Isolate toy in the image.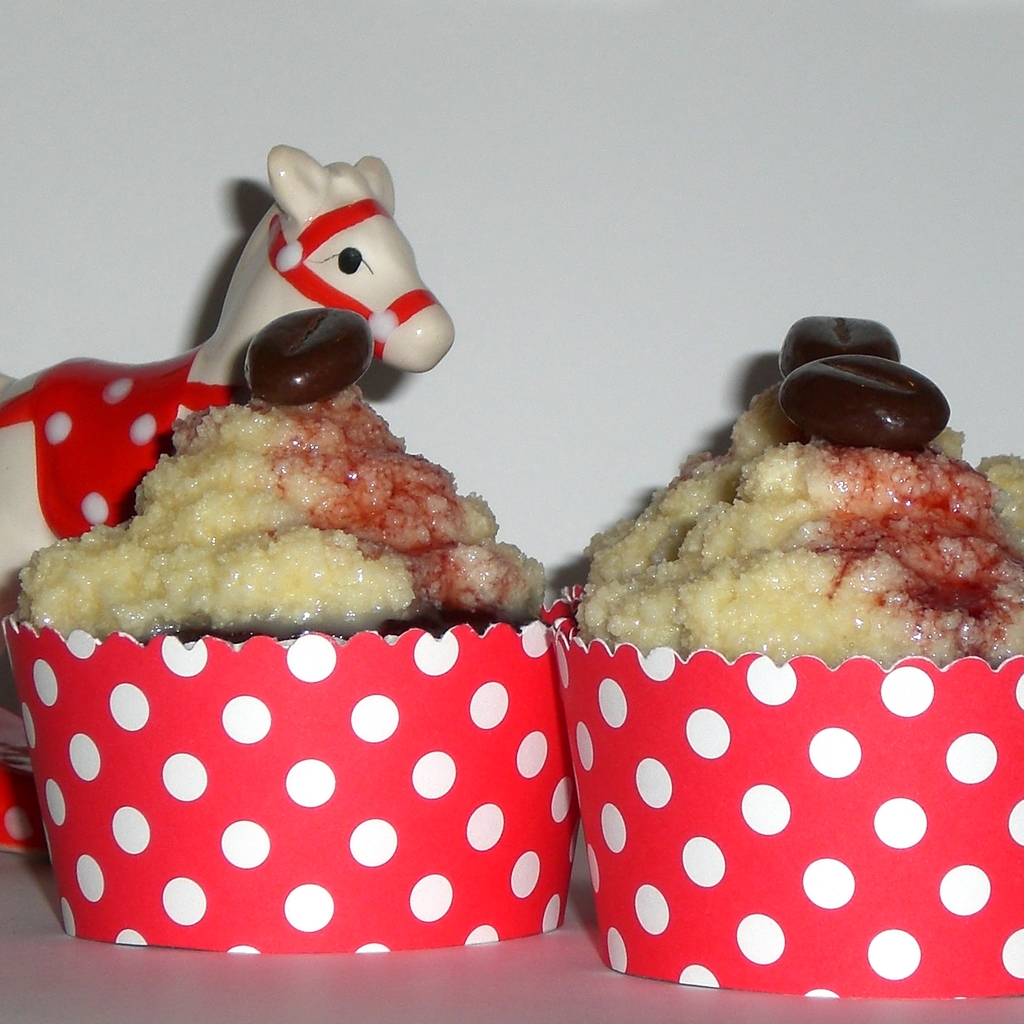
Isolated region: box(0, 145, 453, 593).
